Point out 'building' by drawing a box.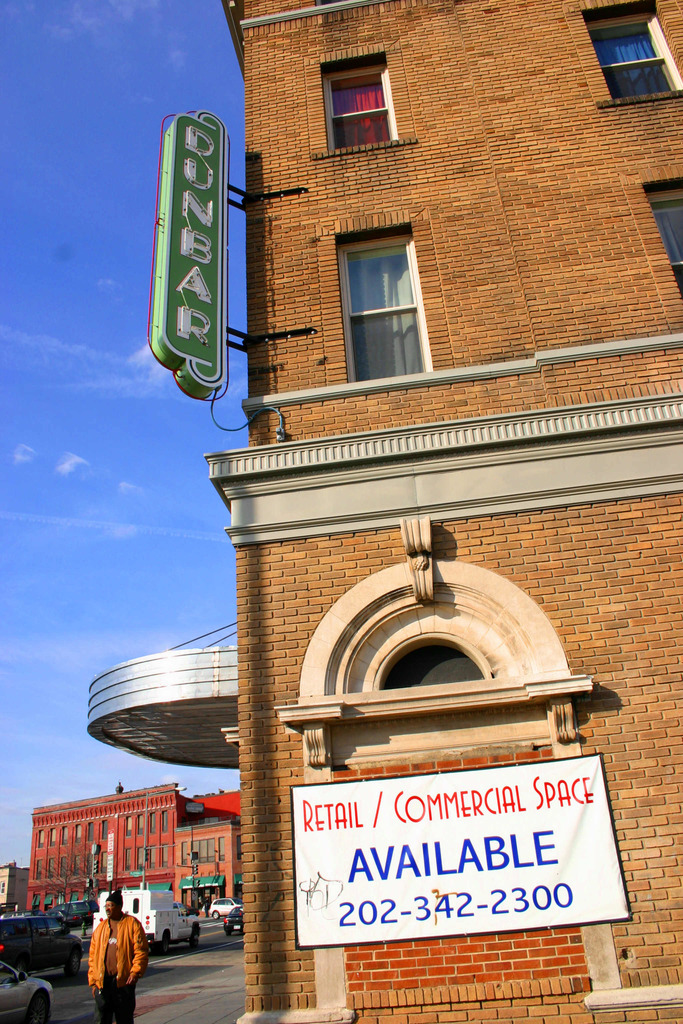
81,0,682,1023.
